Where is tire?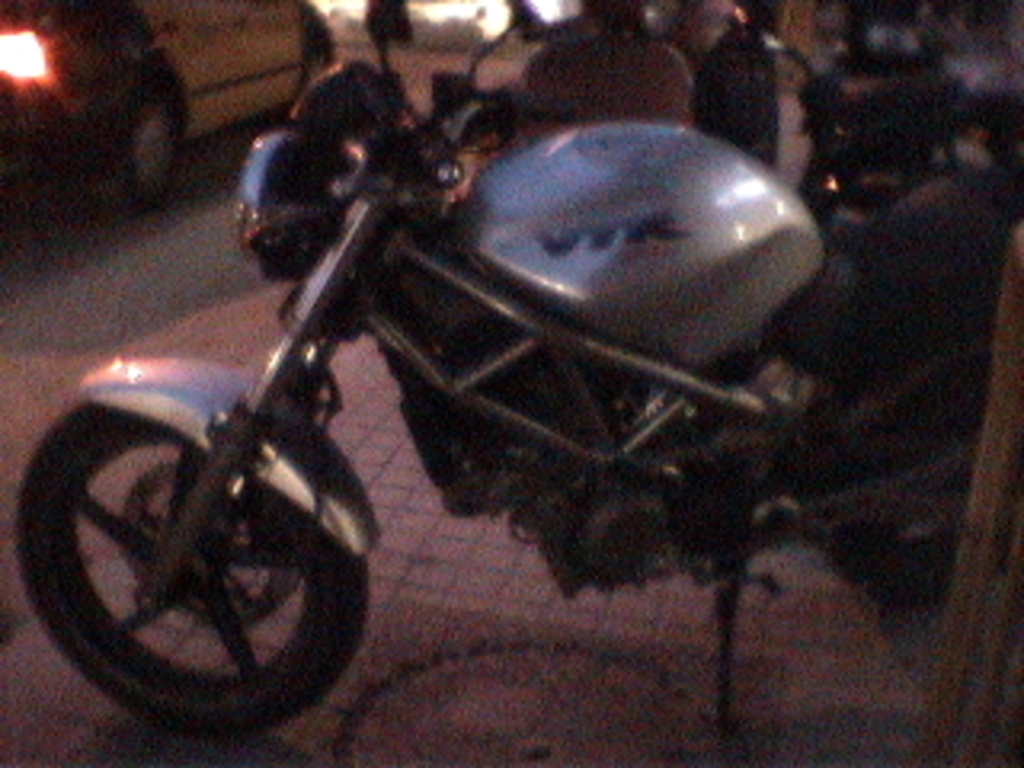
select_region(819, 509, 973, 627).
